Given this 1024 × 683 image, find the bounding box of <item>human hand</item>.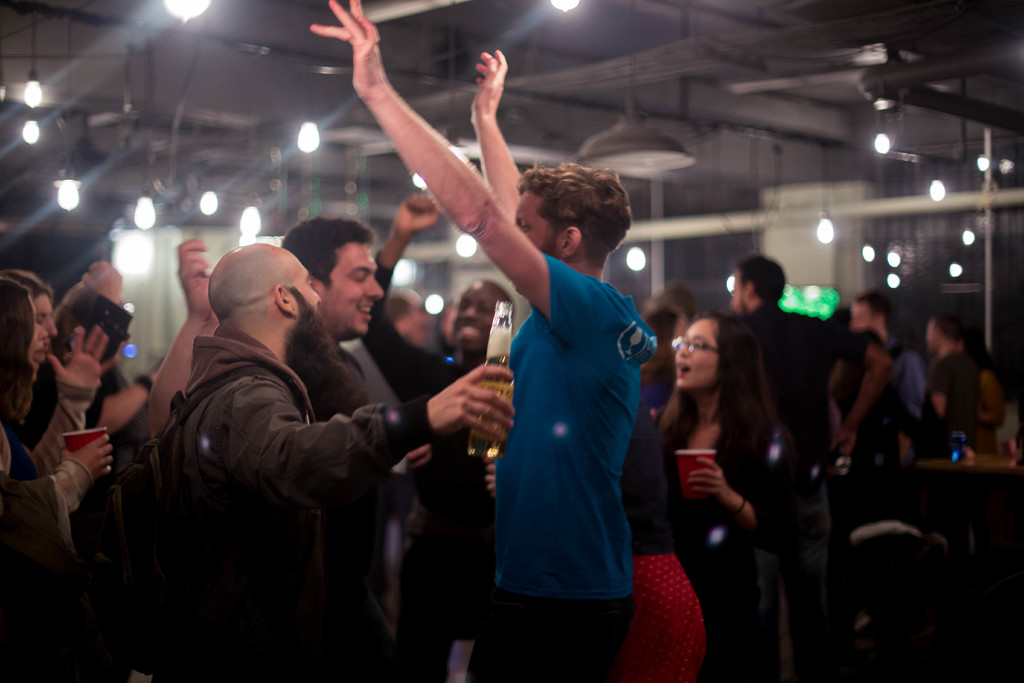
select_region(49, 324, 122, 397).
